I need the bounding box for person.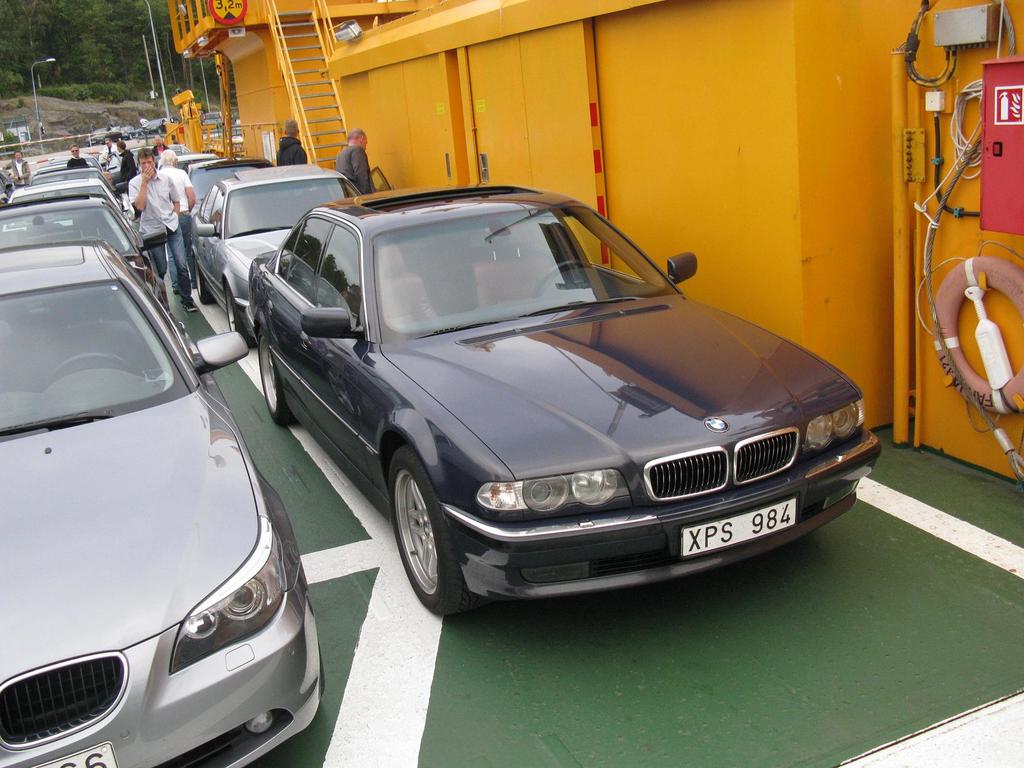
Here it is: {"x1": 272, "y1": 116, "x2": 308, "y2": 165}.
